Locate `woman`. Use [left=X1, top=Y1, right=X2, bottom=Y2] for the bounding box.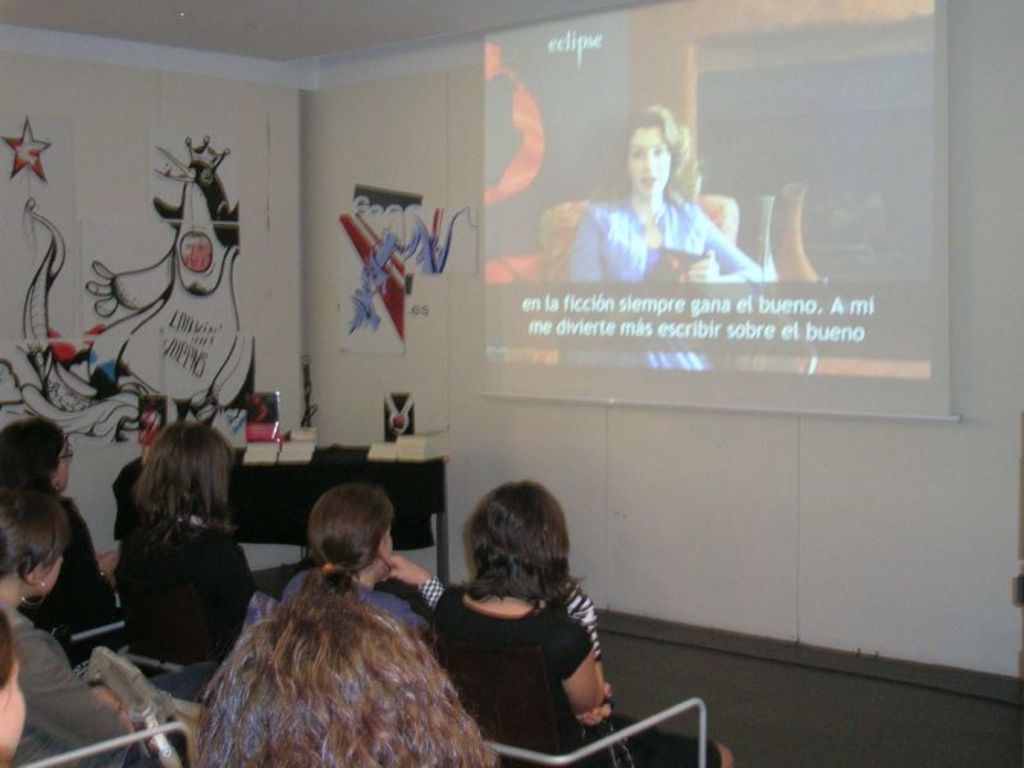
[left=0, top=485, right=150, bottom=767].
